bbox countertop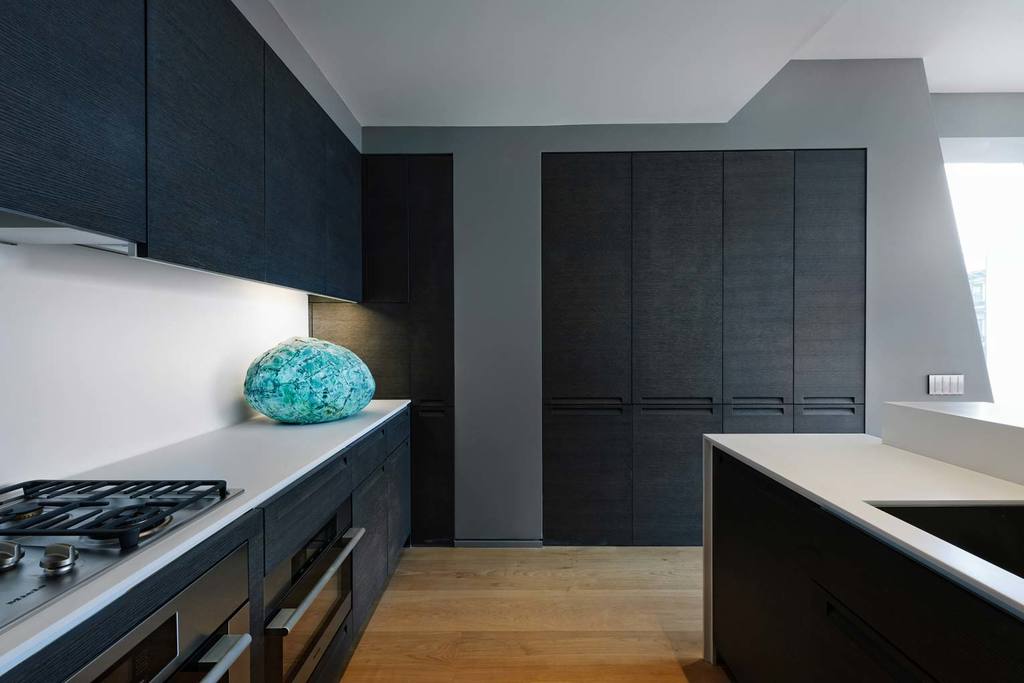
0/394/410/676
